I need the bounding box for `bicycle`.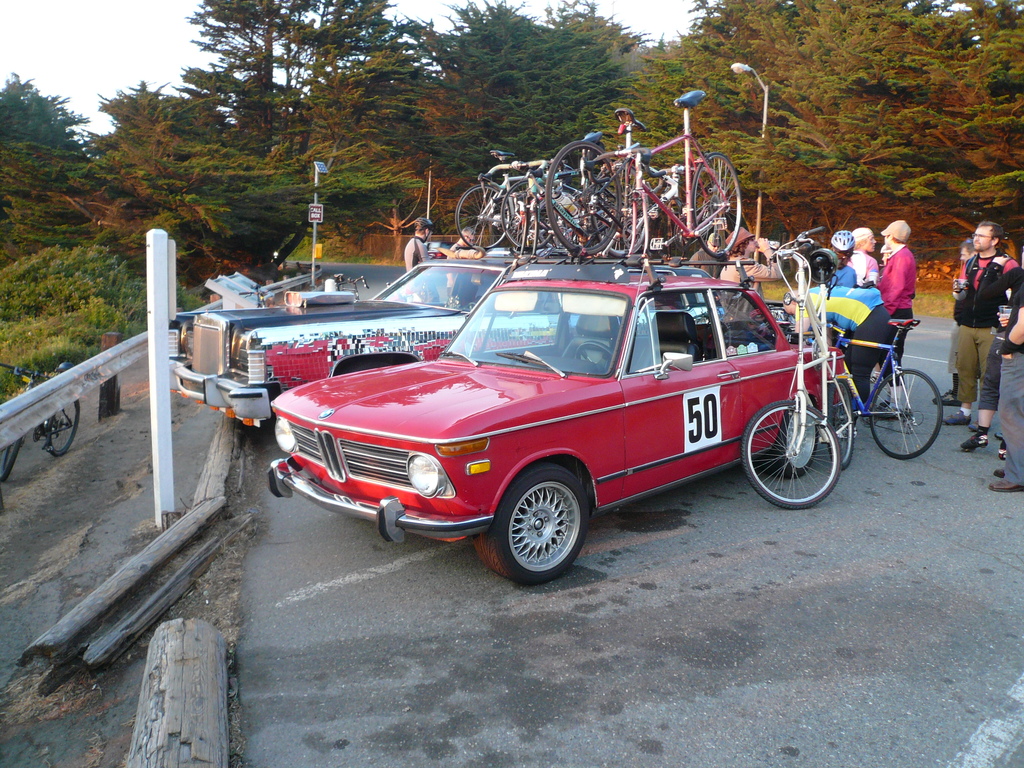
Here it is: <box>742,227,858,507</box>.
